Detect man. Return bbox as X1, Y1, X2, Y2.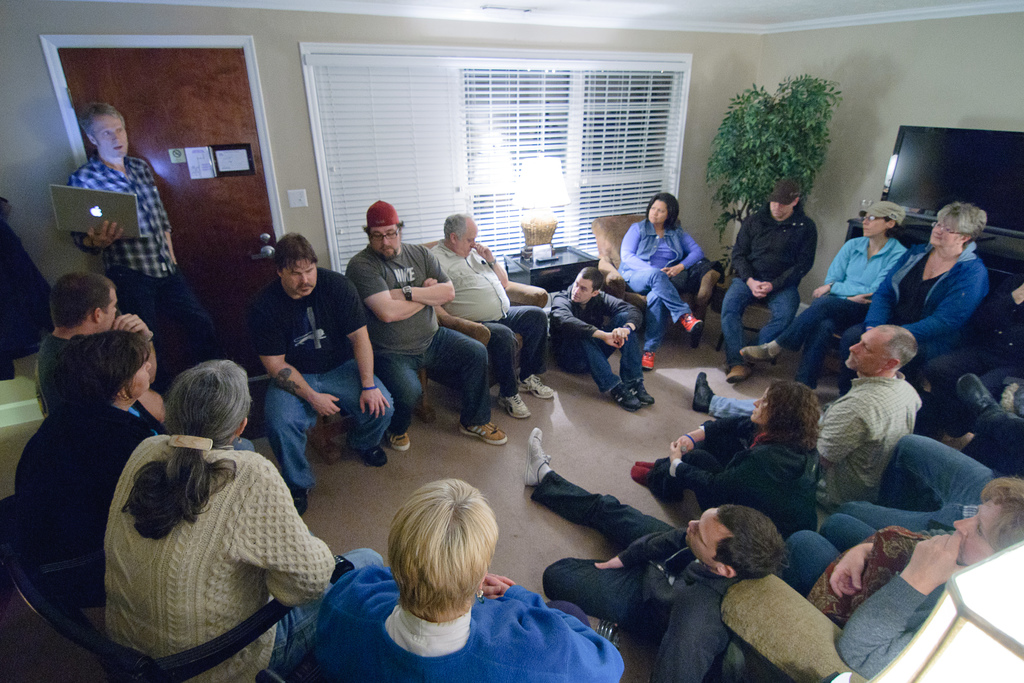
922, 270, 1023, 445.
